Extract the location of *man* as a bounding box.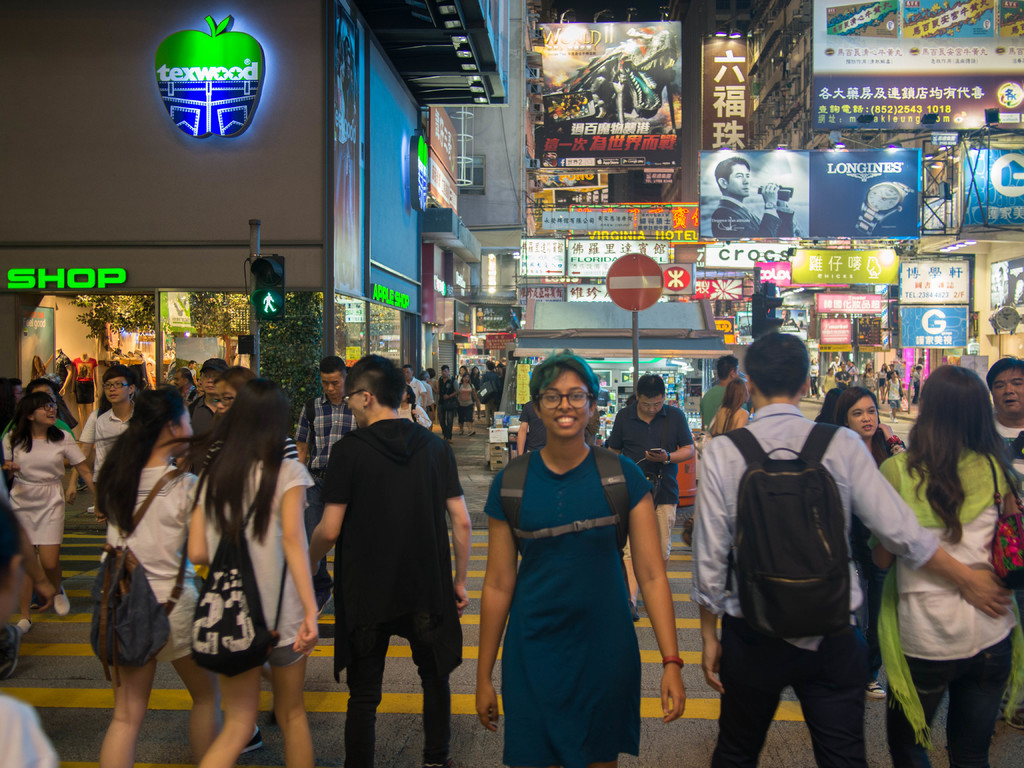
x1=95 y1=362 x2=143 y2=557.
